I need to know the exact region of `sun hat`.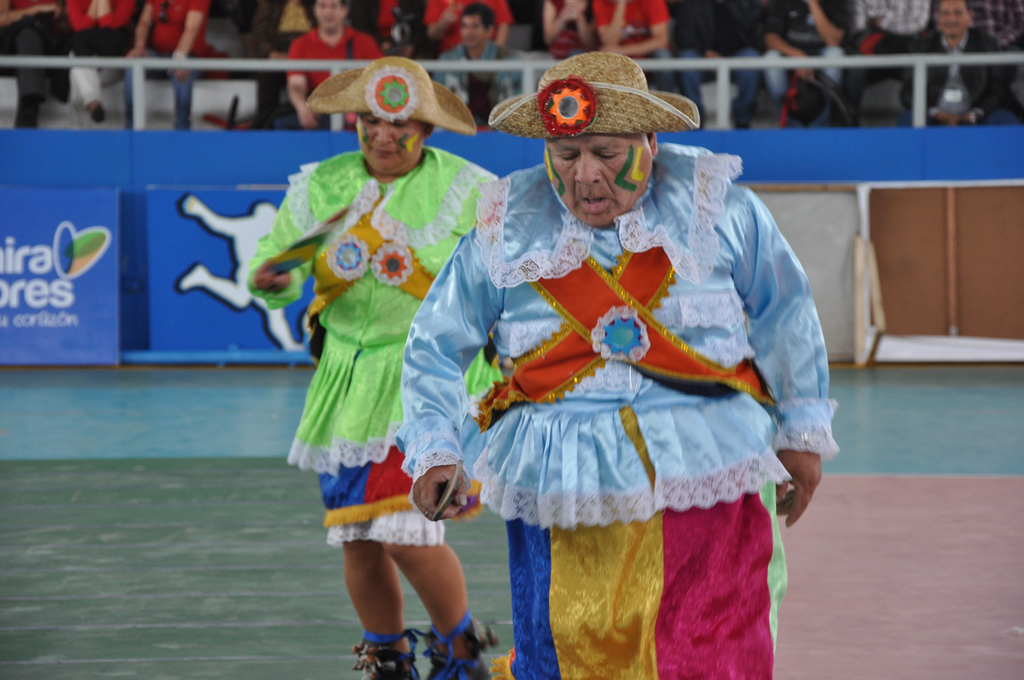
Region: box=[487, 51, 703, 134].
